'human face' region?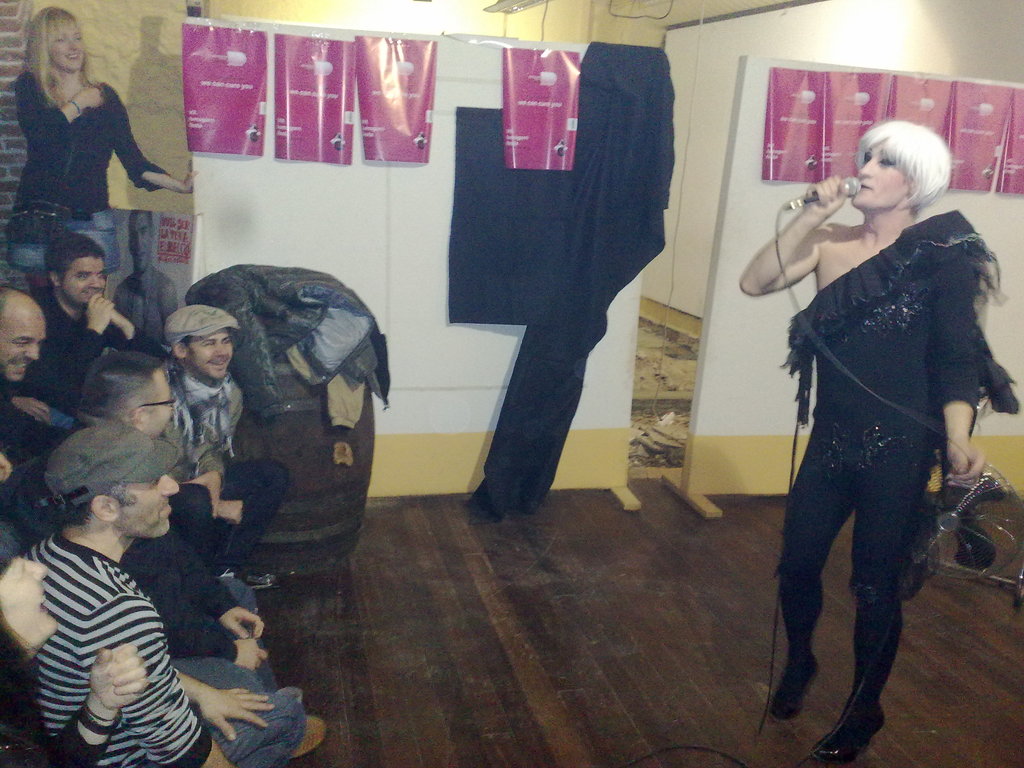
845:140:906:205
